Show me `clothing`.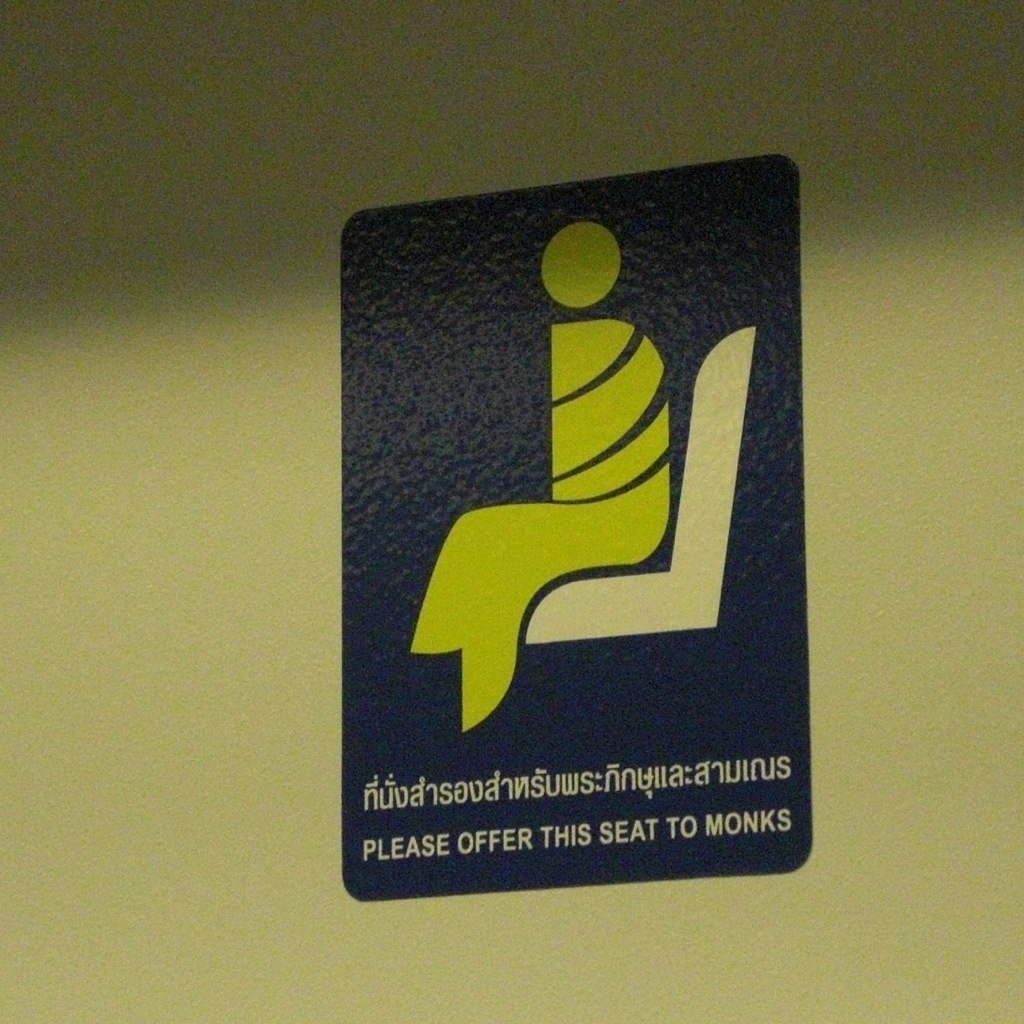
`clothing` is here: (411,324,668,732).
